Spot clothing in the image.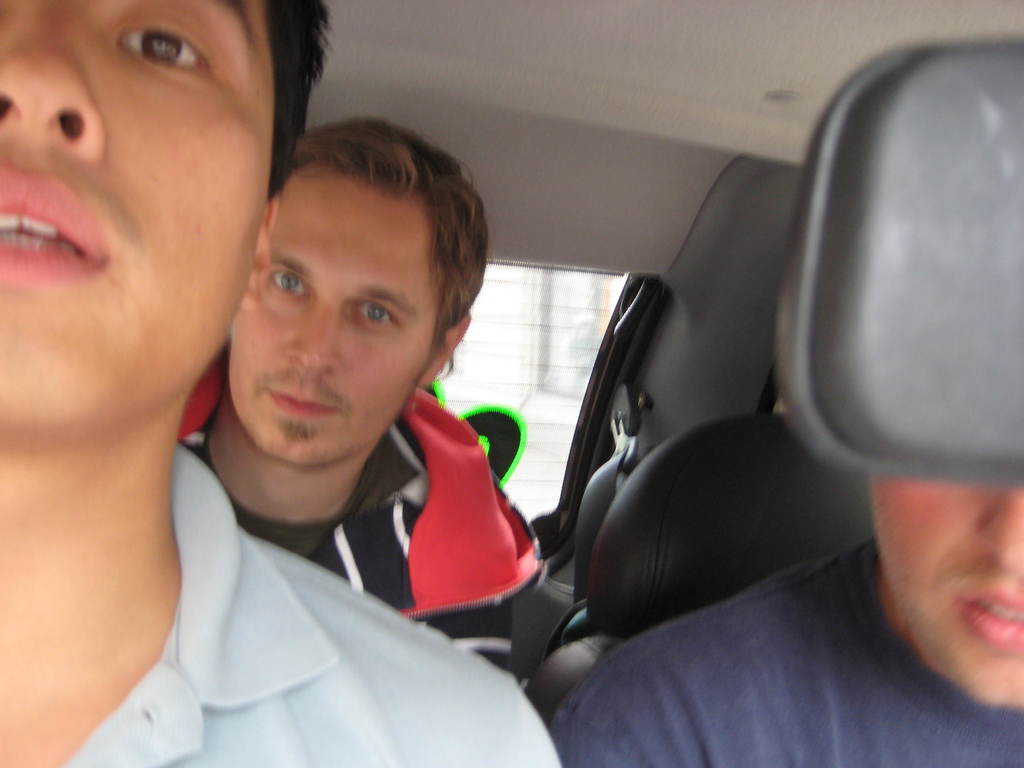
clothing found at (x1=552, y1=536, x2=1023, y2=767).
